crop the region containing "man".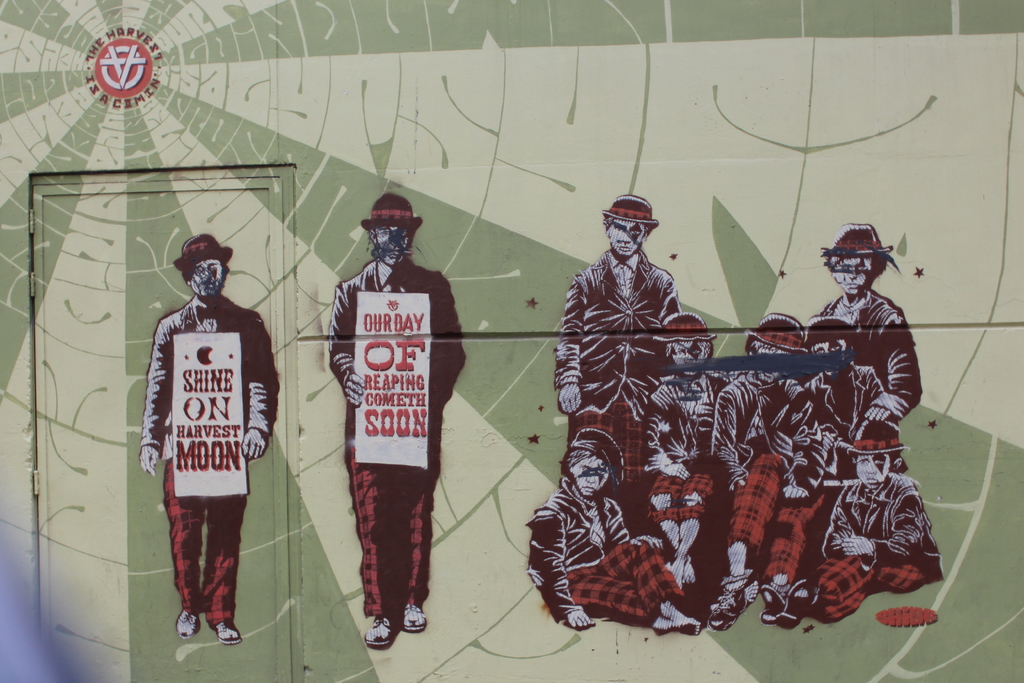
Crop region: 806 220 927 432.
